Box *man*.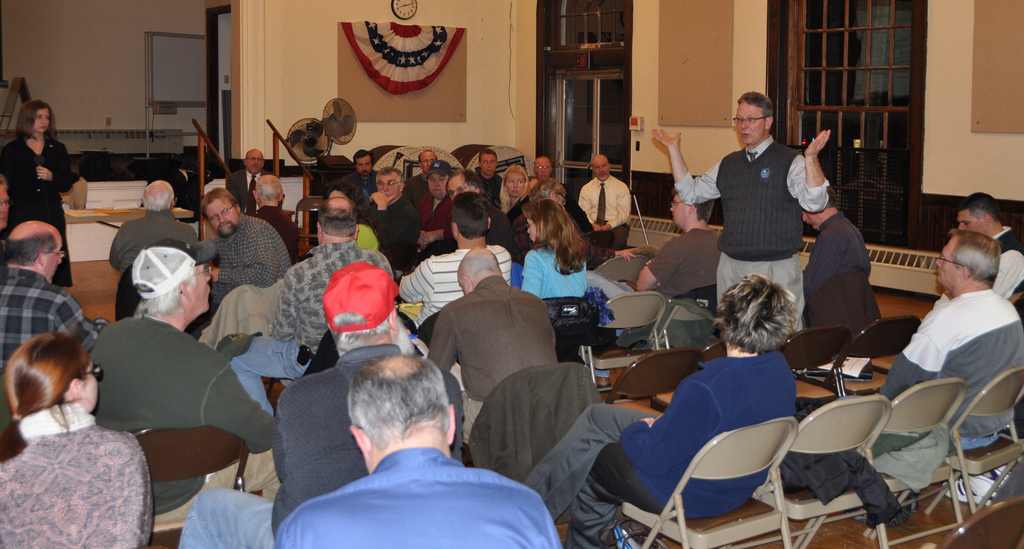
(left=86, top=240, right=287, bottom=526).
